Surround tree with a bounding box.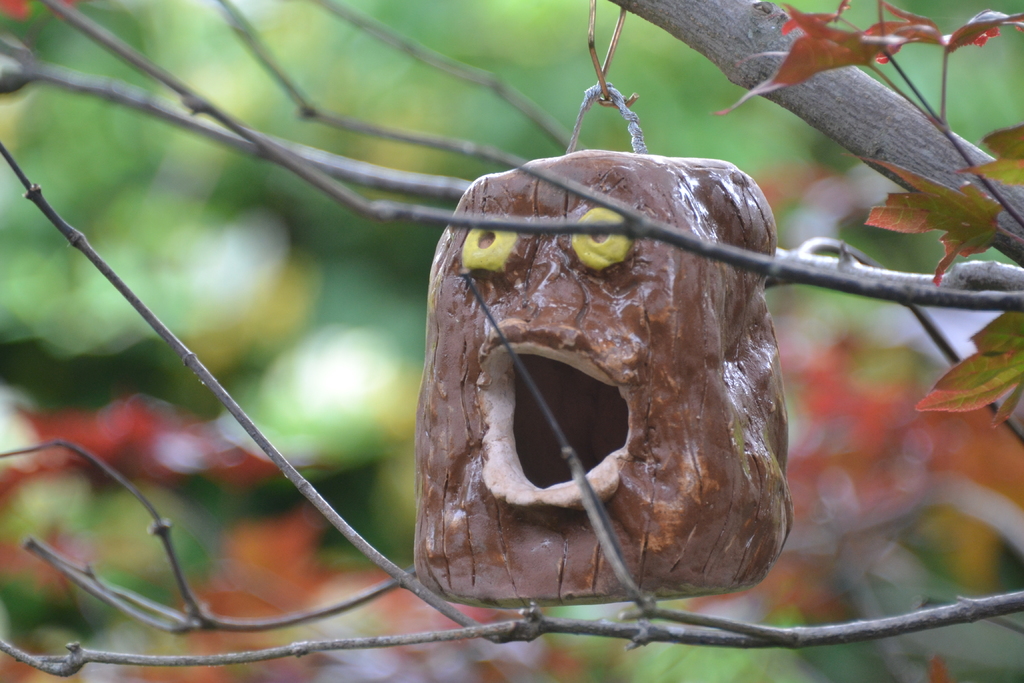
region(0, 0, 1023, 682).
